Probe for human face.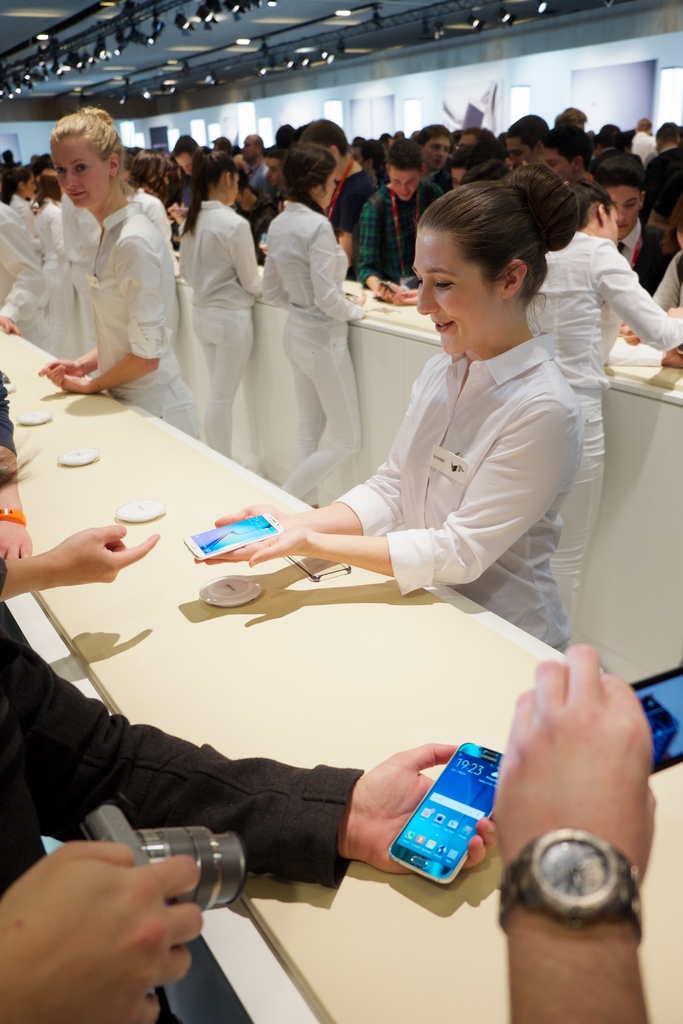
Probe result: rect(392, 171, 418, 202).
